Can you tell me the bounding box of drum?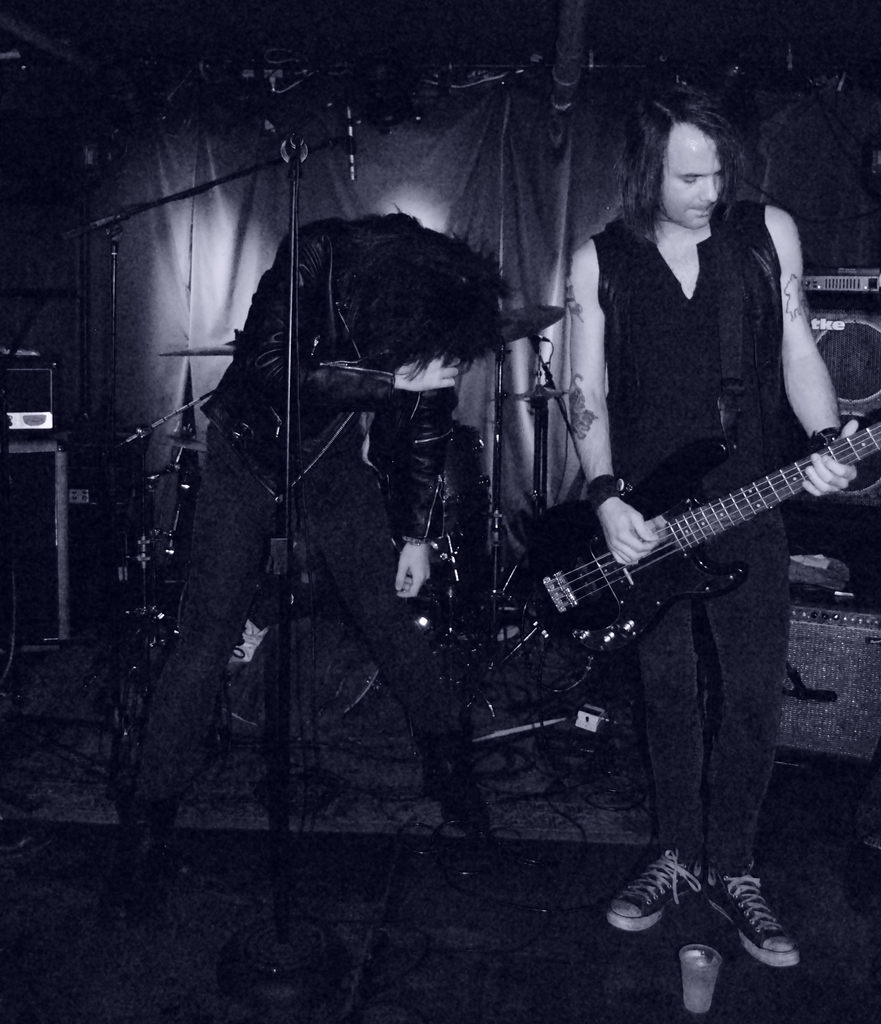
box(176, 546, 382, 732).
